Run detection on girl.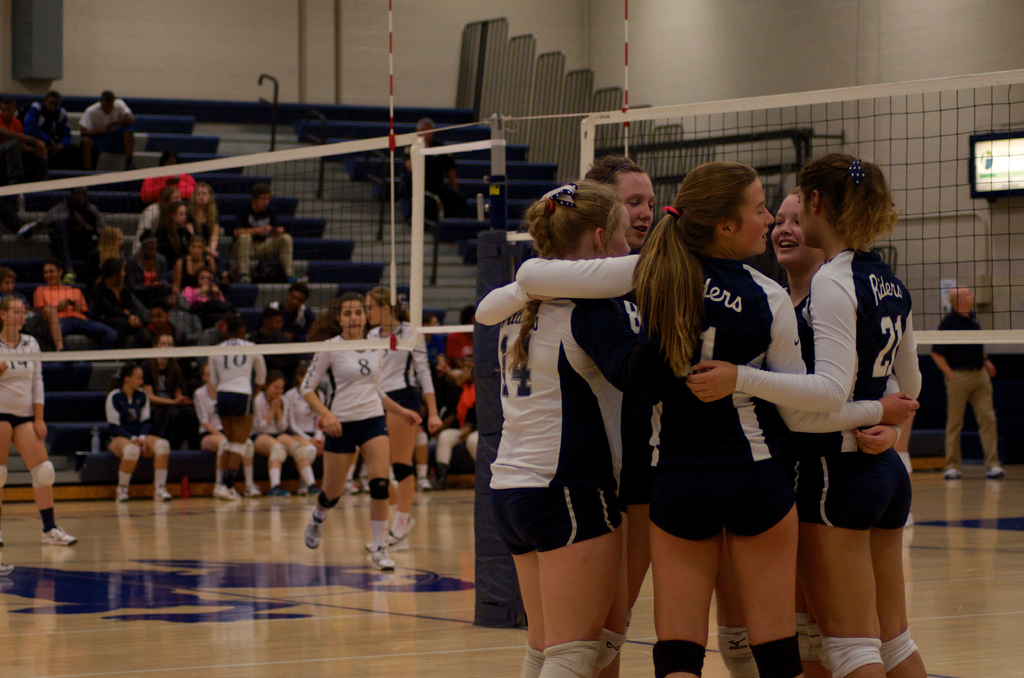
Result: <bbox>0, 295, 76, 574</bbox>.
